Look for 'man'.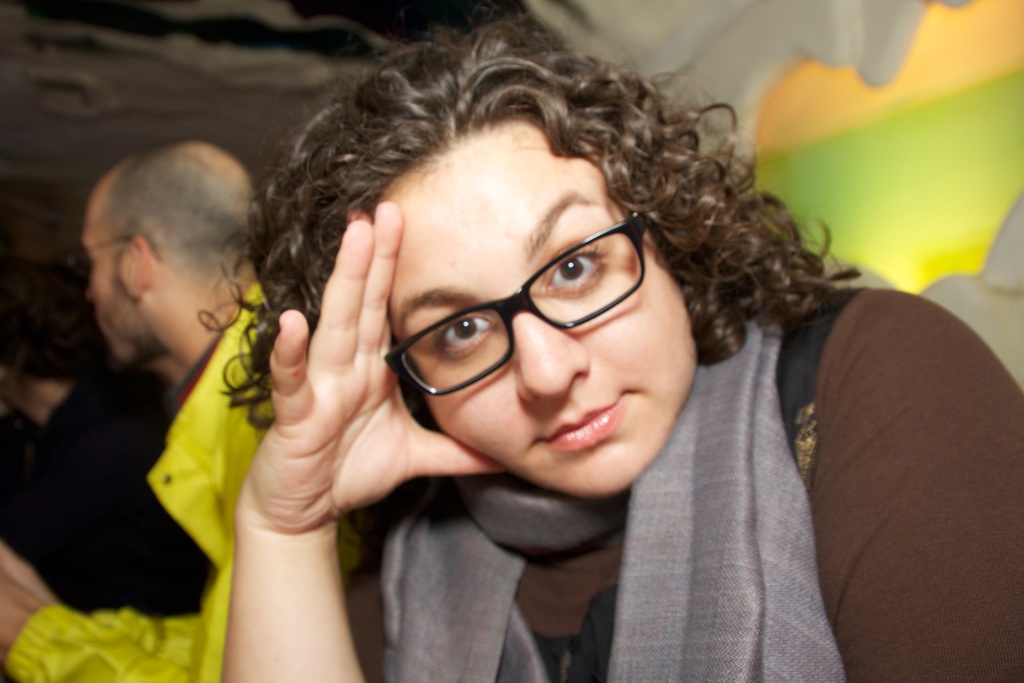
Found: <box>0,139,276,682</box>.
